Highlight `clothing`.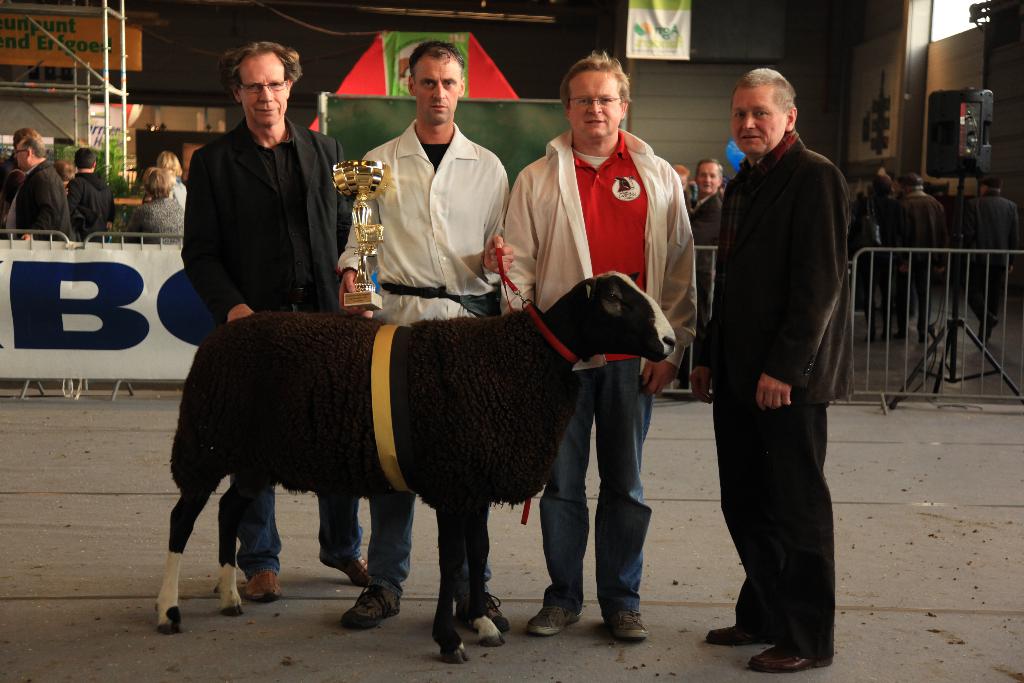
Highlighted region: l=502, t=128, r=697, b=605.
